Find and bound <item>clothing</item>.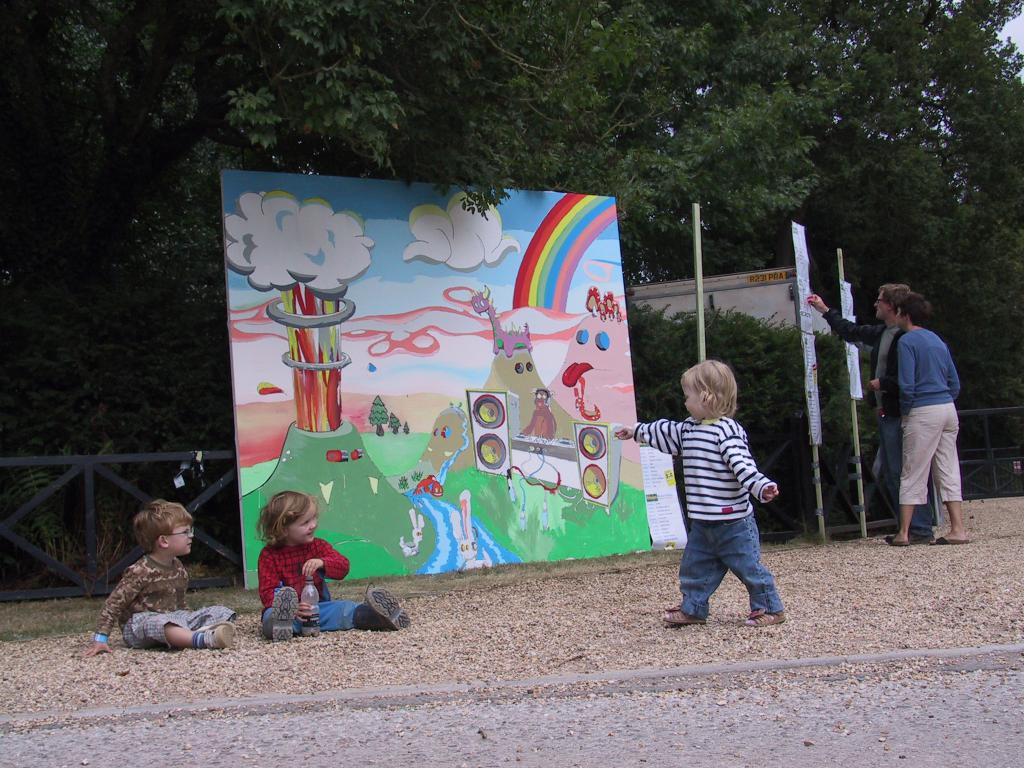
Bound: Rect(260, 534, 367, 627).
